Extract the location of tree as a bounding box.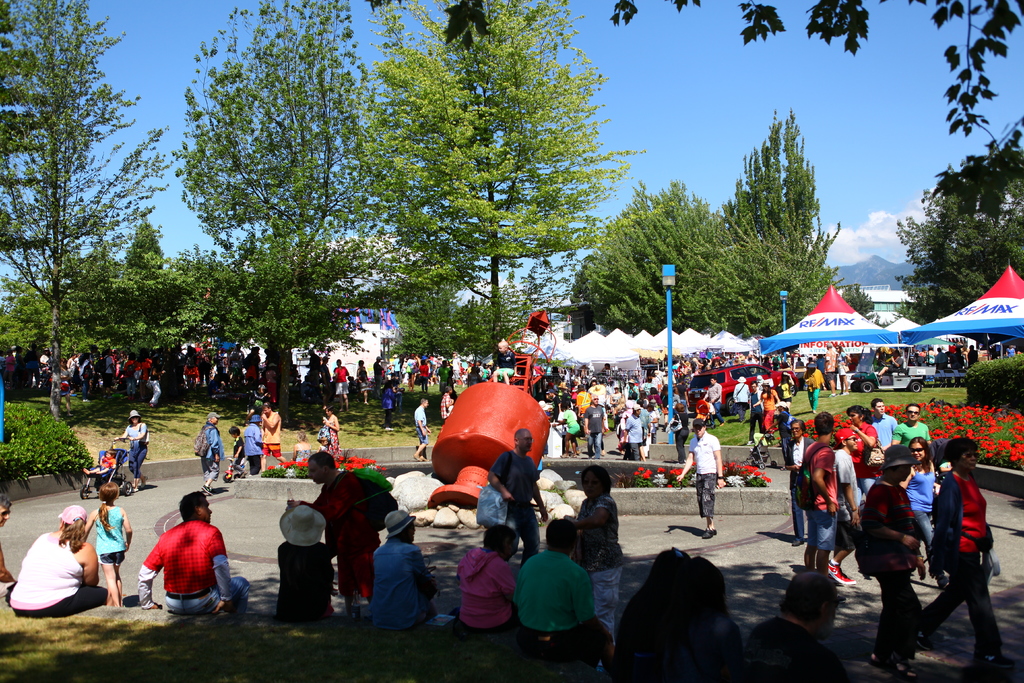
locate(10, 21, 147, 392).
